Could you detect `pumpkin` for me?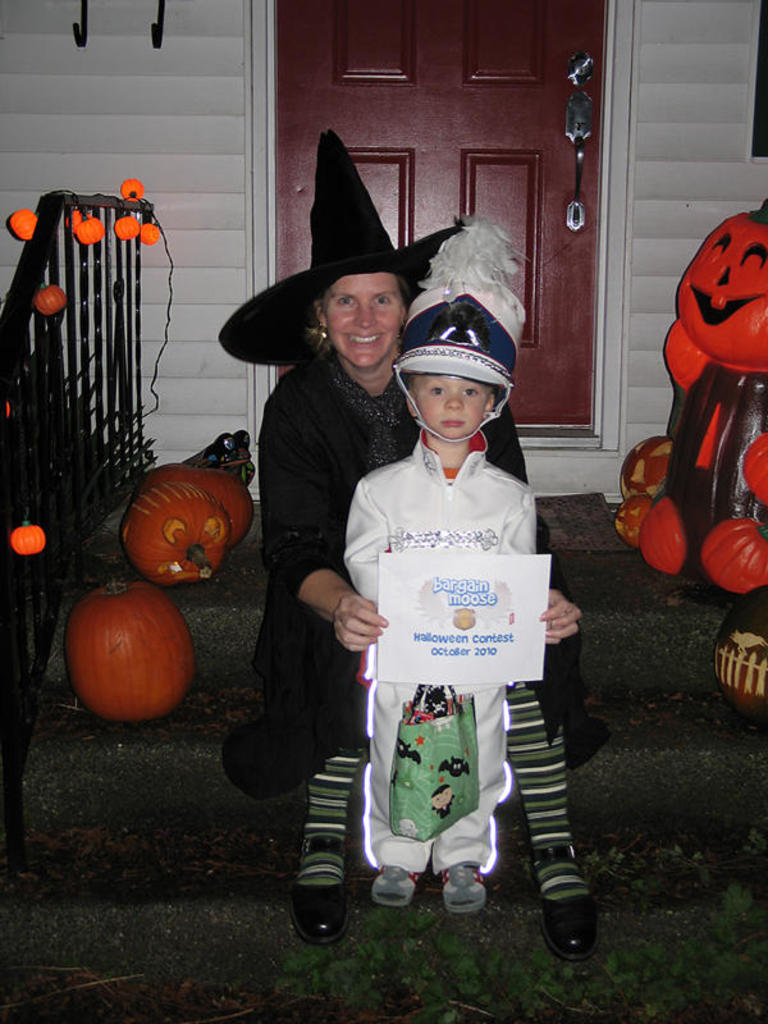
Detection result: 68,577,180,728.
